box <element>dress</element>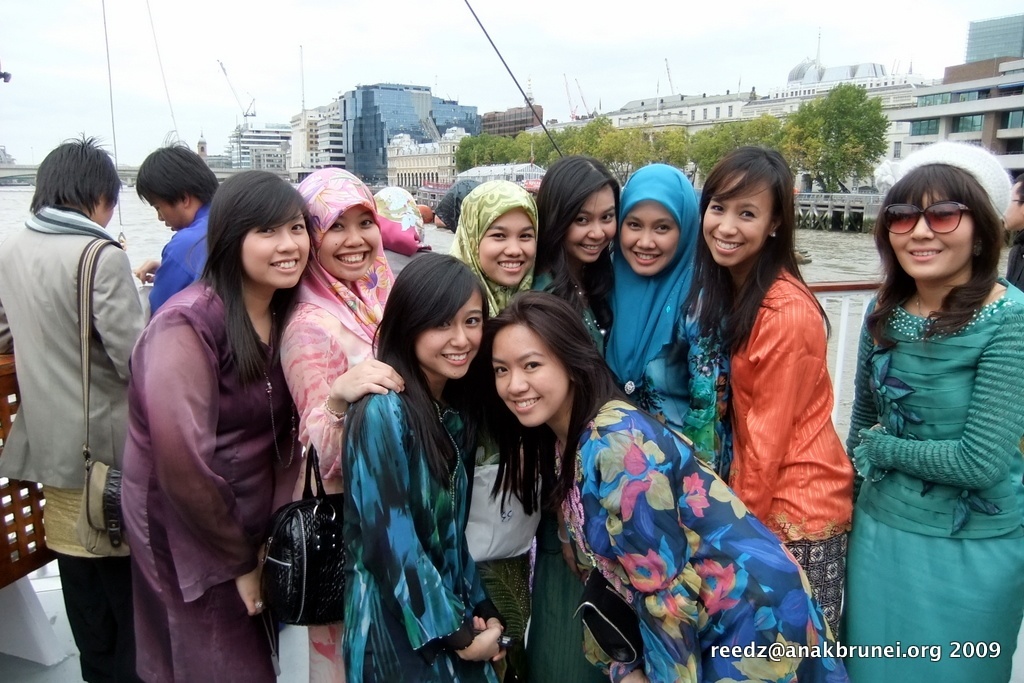
{"left": 523, "top": 512, "right": 634, "bottom": 682}
